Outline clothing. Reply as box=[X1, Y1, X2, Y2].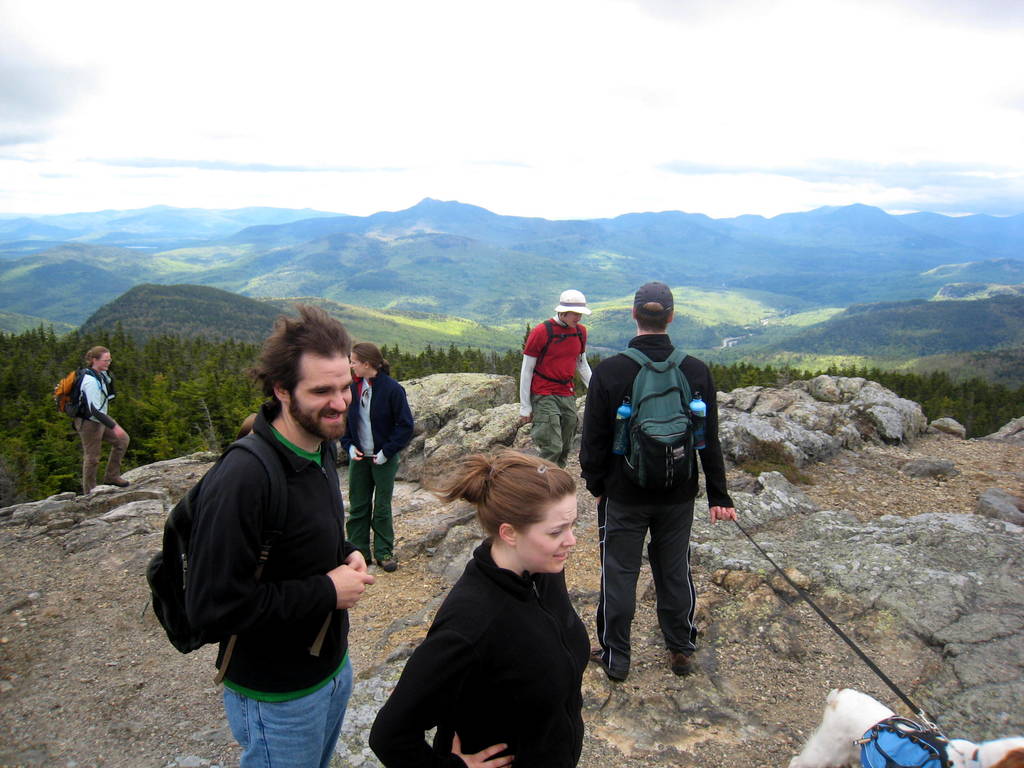
box=[515, 320, 589, 464].
